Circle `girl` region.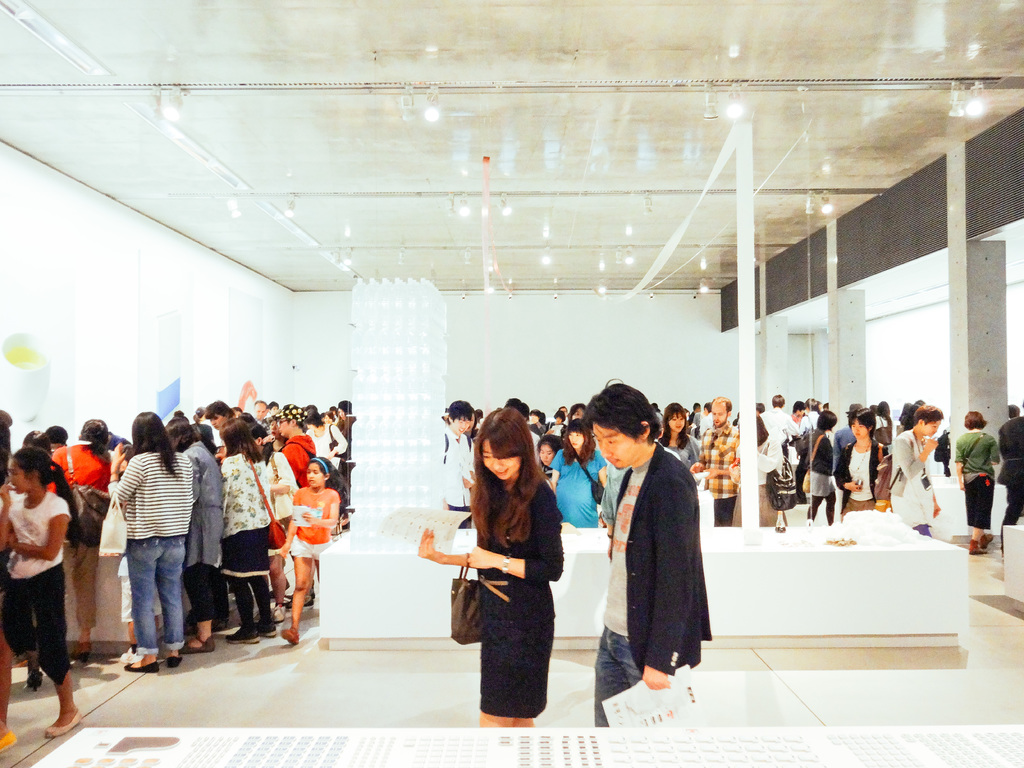
Region: (538, 431, 559, 478).
